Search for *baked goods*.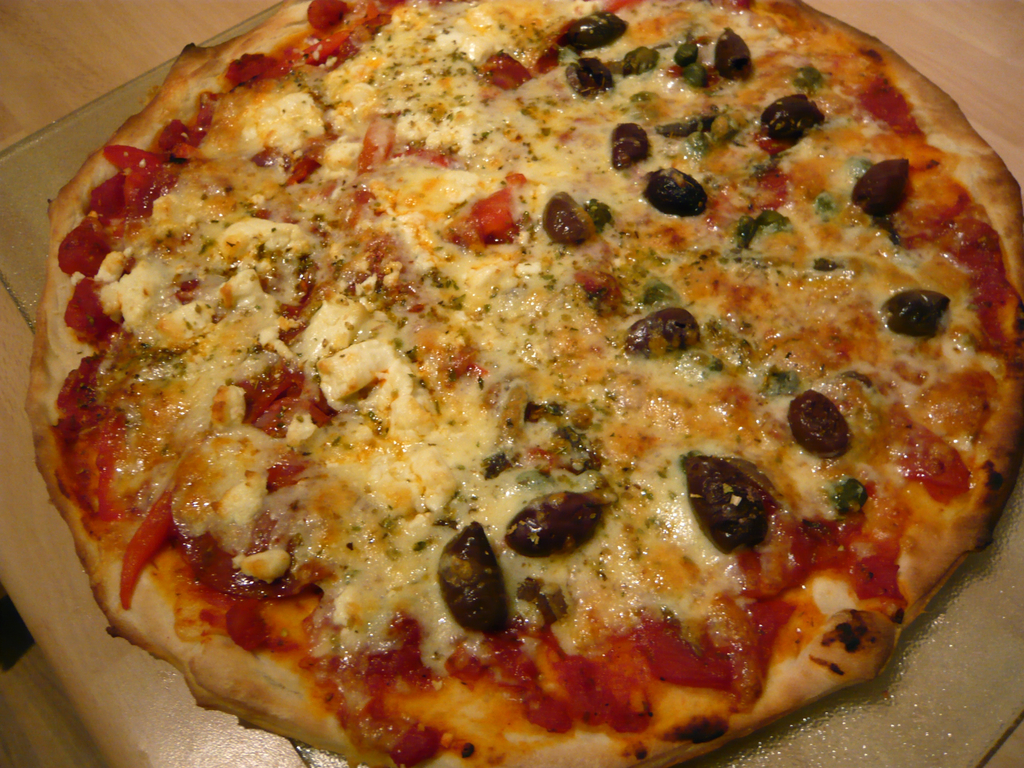
Found at [x1=28, y1=39, x2=1023, y2=753].
